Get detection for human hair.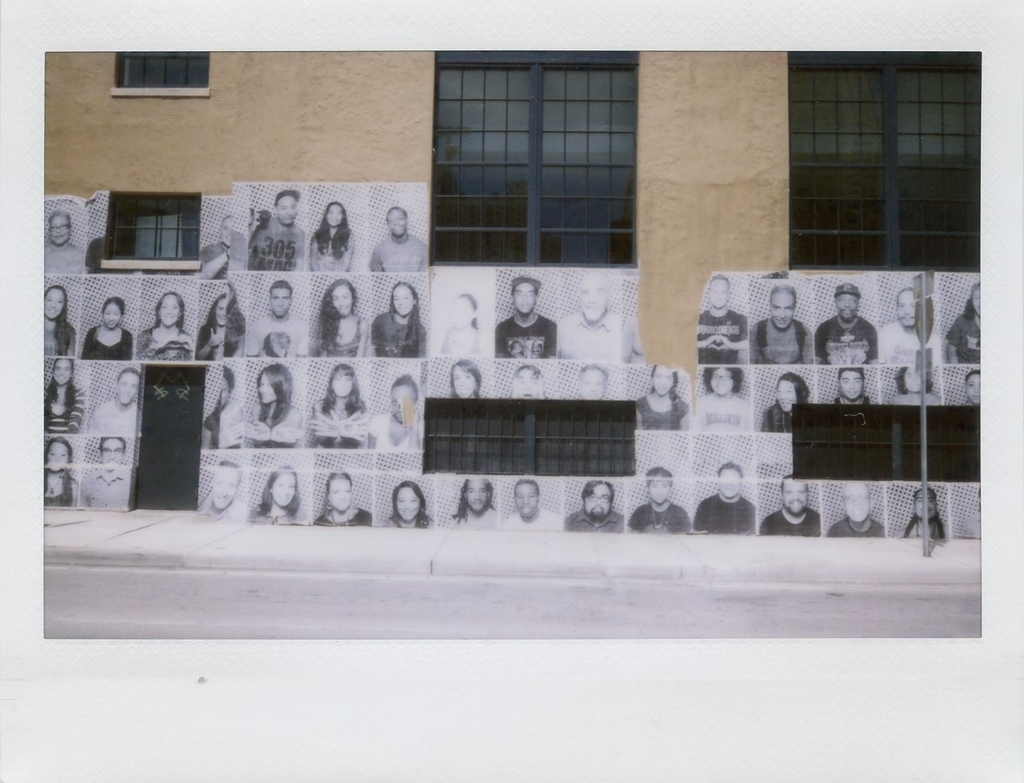
Detection: left=272, top=188, right=300, bottom=206.
